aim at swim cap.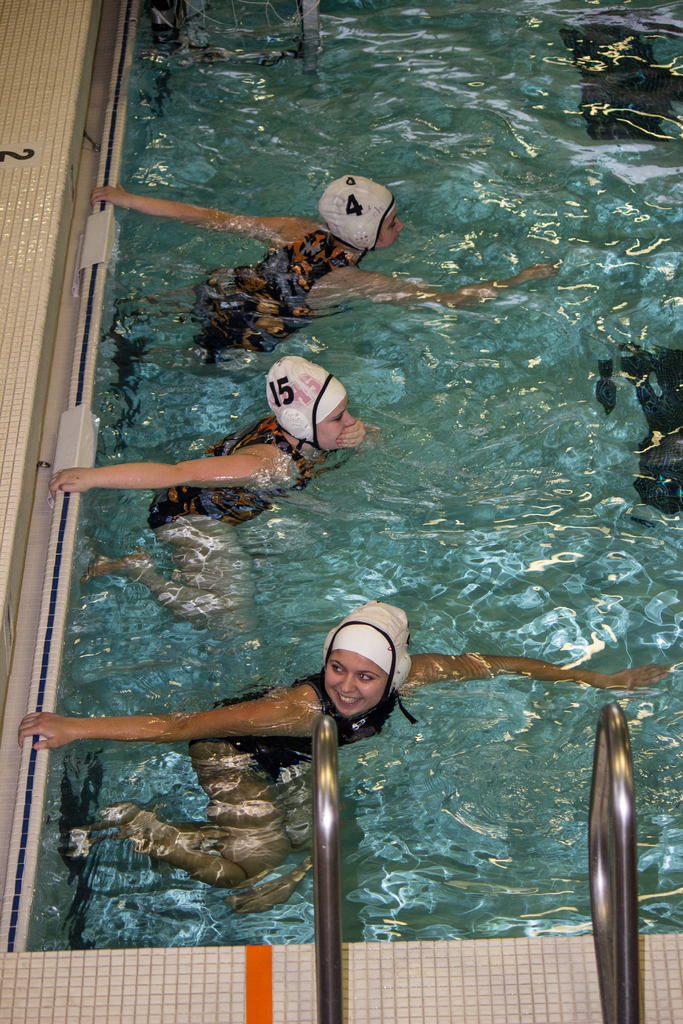
Aimed at {"x1": 317, "y1": 170, "x2": 397, "y2": 271}.
